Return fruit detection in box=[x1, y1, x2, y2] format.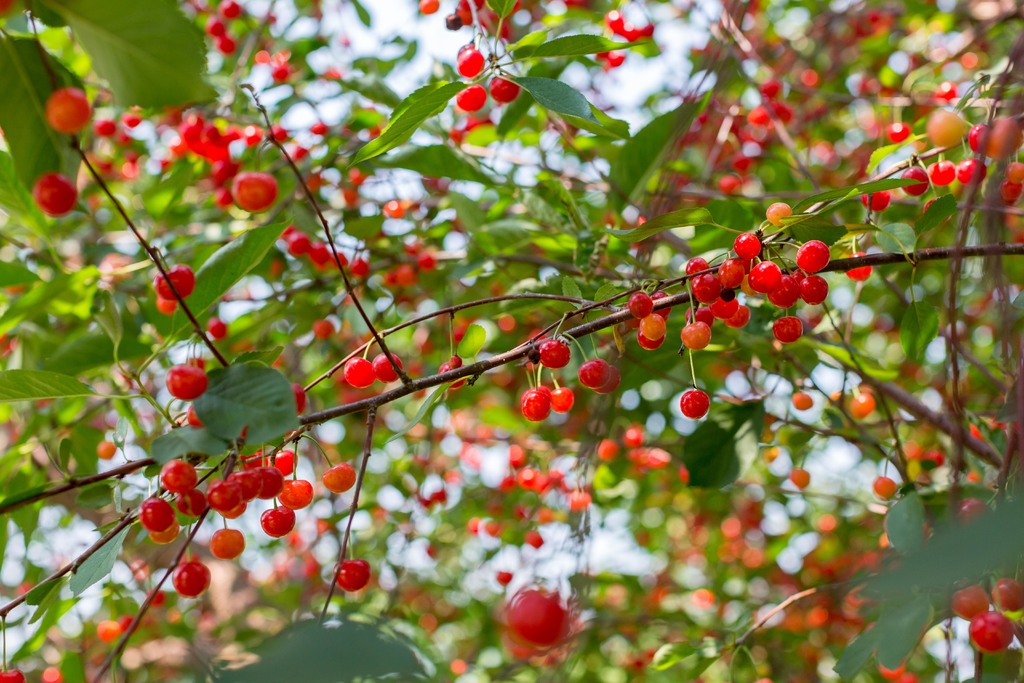
box=[792, 390, 813, 411].
